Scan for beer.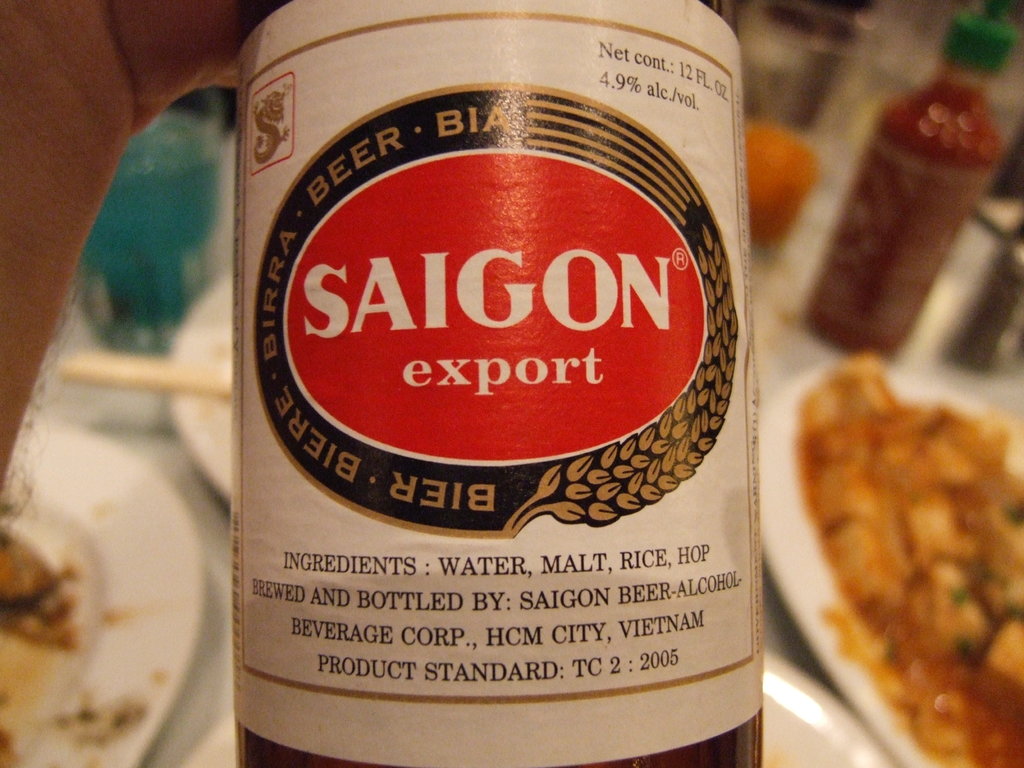
Scan result: (left=240, top=0, right=760, bottom=767).
